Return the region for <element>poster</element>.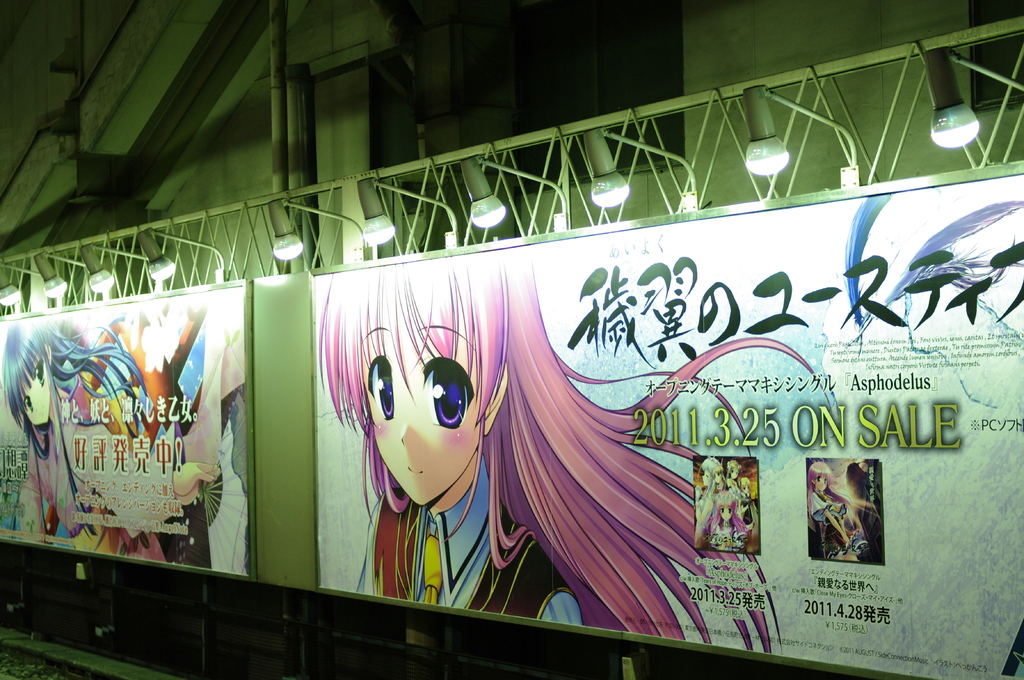
region(0, 287, 248, 575).
